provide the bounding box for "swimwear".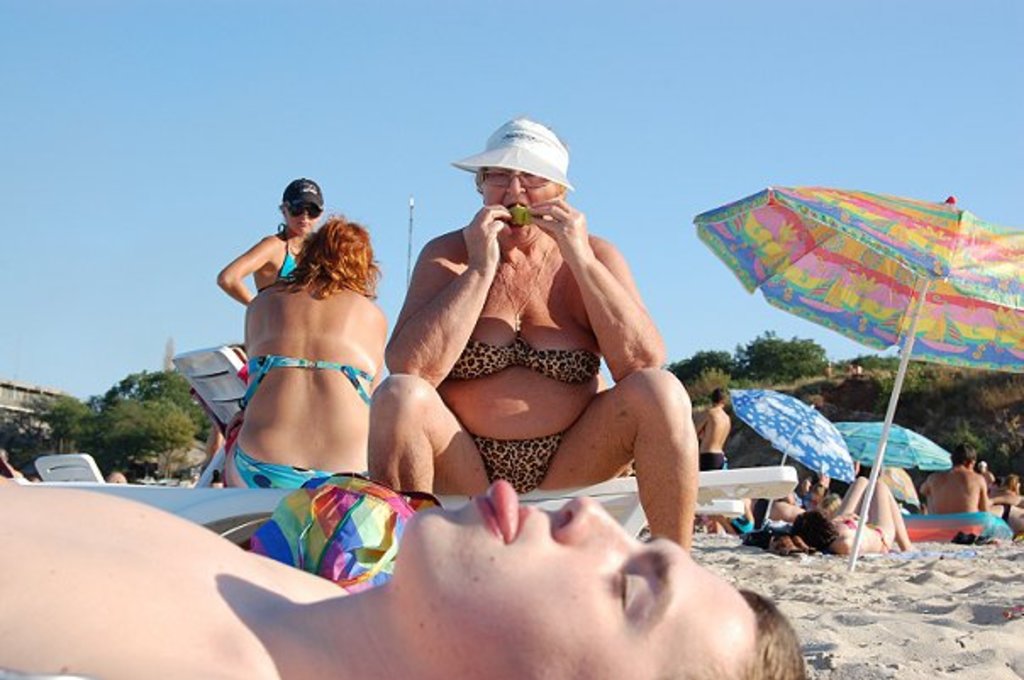
249 353 375 404.
